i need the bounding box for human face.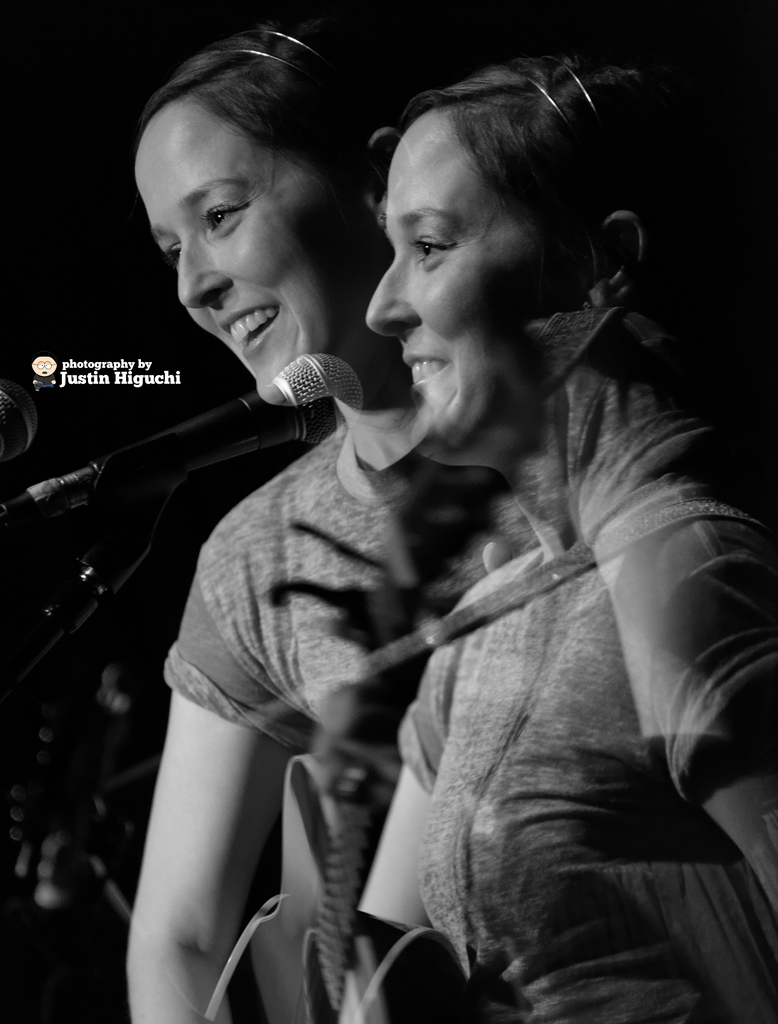
Here it is: pyautogui.locateOnScreen(362, 106, 573, 463).
